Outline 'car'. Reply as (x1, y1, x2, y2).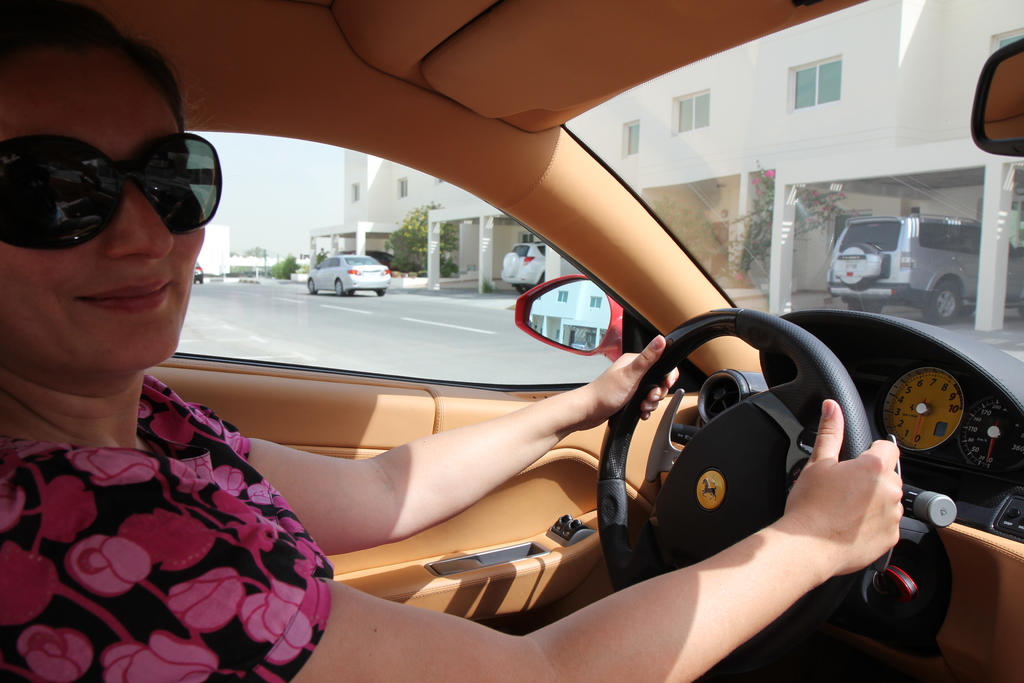
(502, 239, 546, 294).
